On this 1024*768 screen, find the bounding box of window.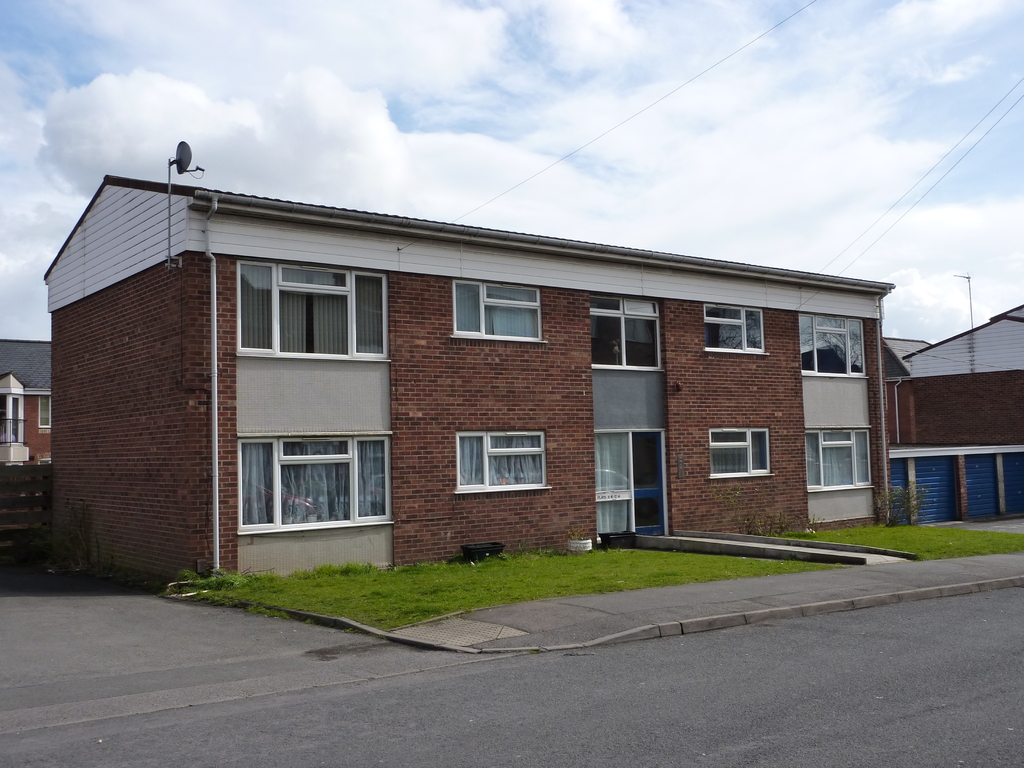
Bounding box: [805,431,874,485].
